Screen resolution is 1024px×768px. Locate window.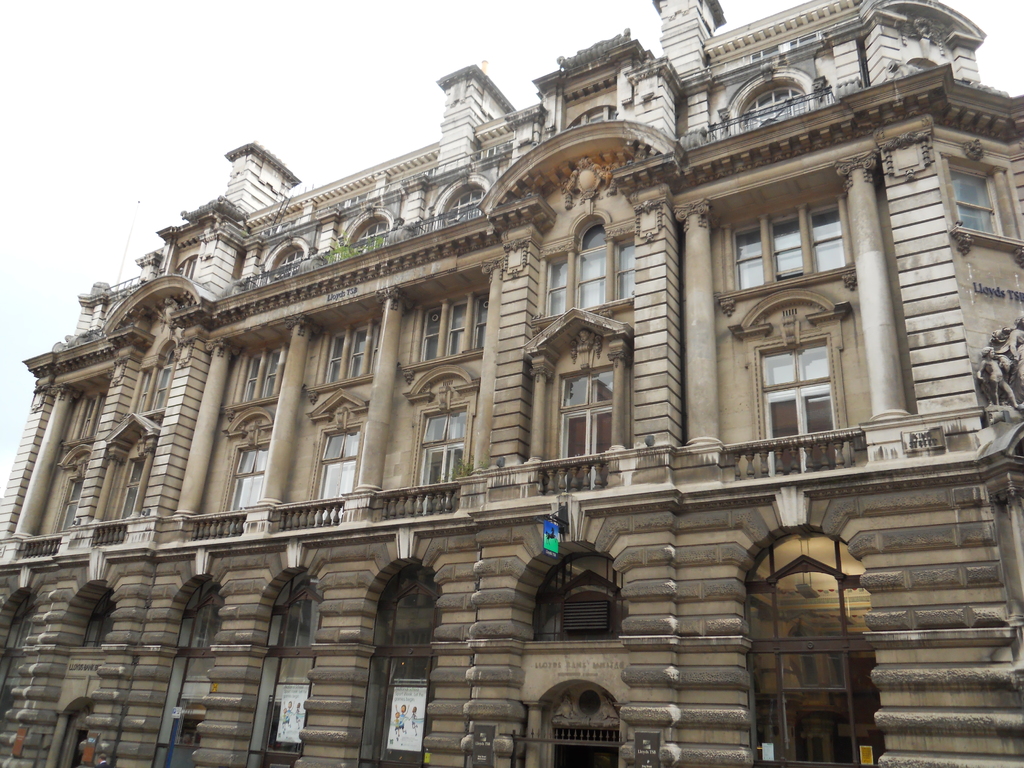
left=811, top=201, right=838, bottom=270.
